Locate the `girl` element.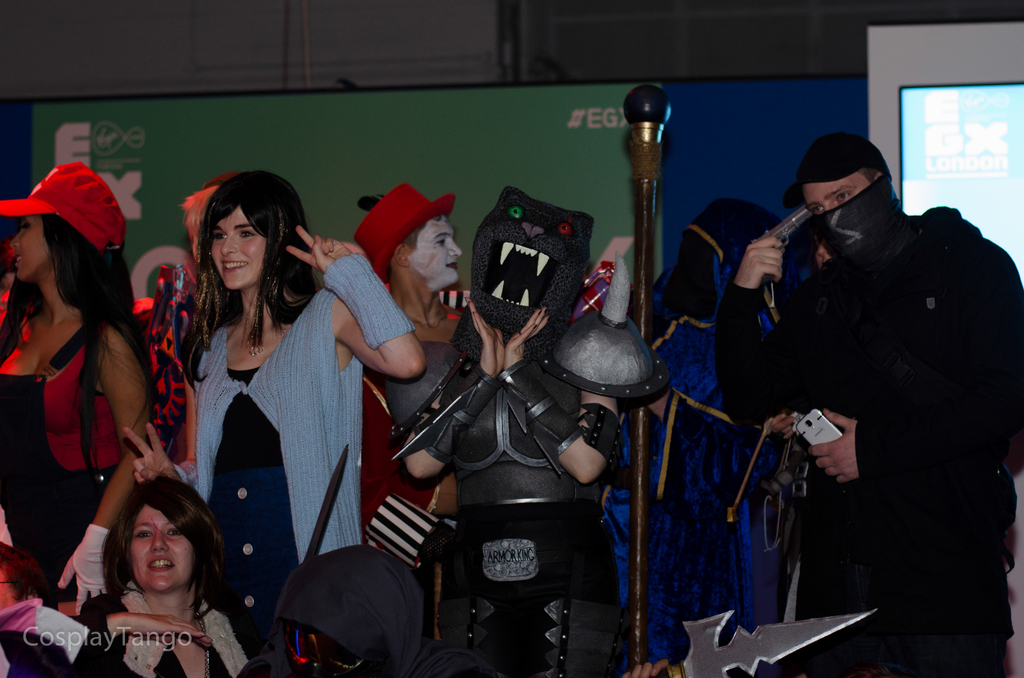
Element bbox: crop(0, 157, 160, 606).
